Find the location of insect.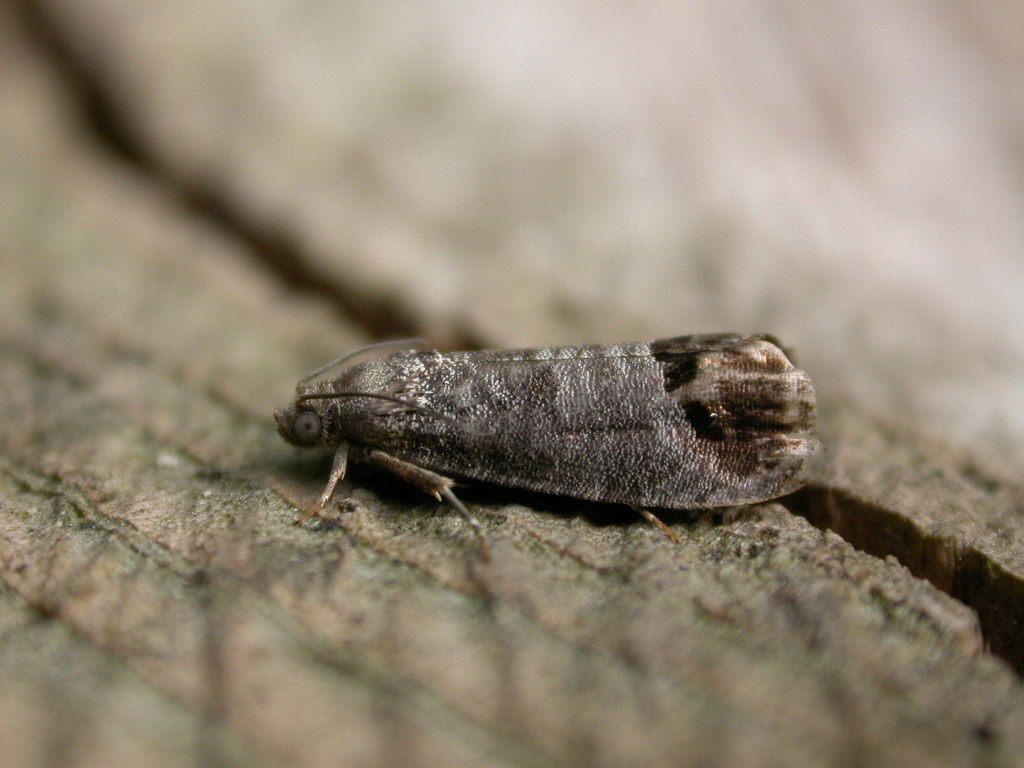
Location: x1=272, y1=337, x2=821, y2=558.
